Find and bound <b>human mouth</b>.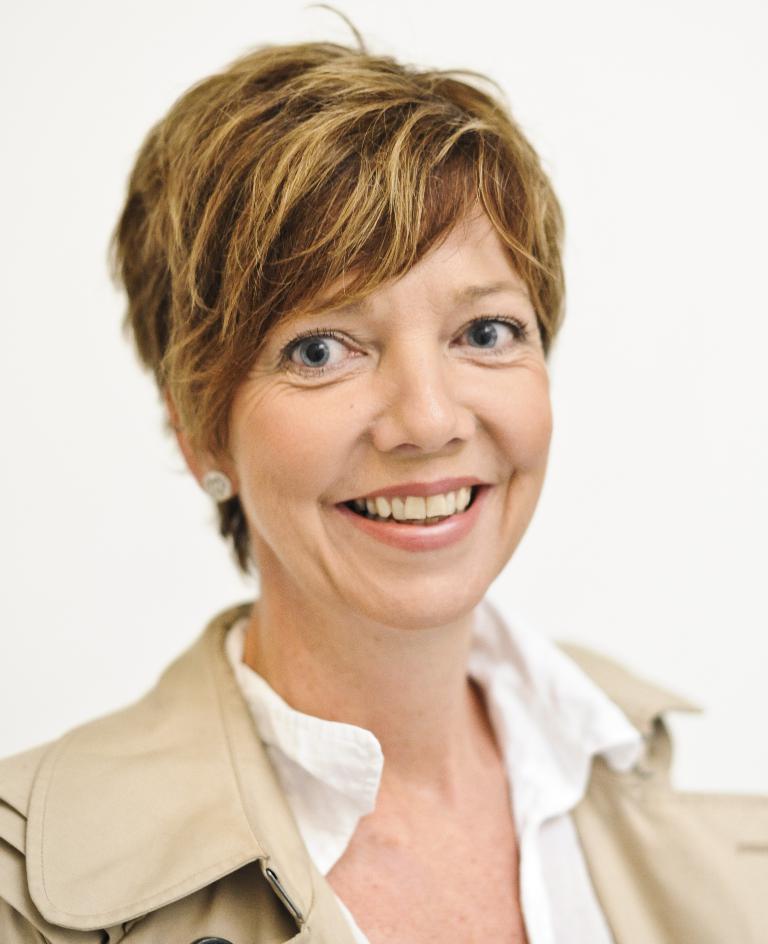
Bound: 330, 477, 490, 553.
